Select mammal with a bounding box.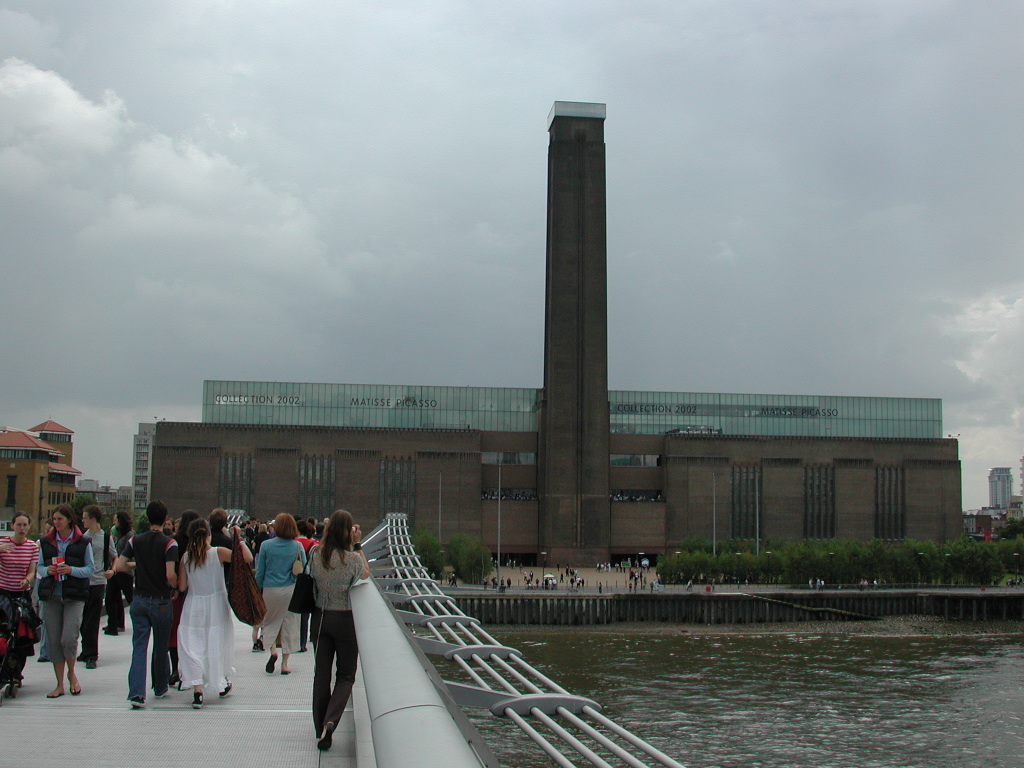
bbox(712, 576, 715, 591).
